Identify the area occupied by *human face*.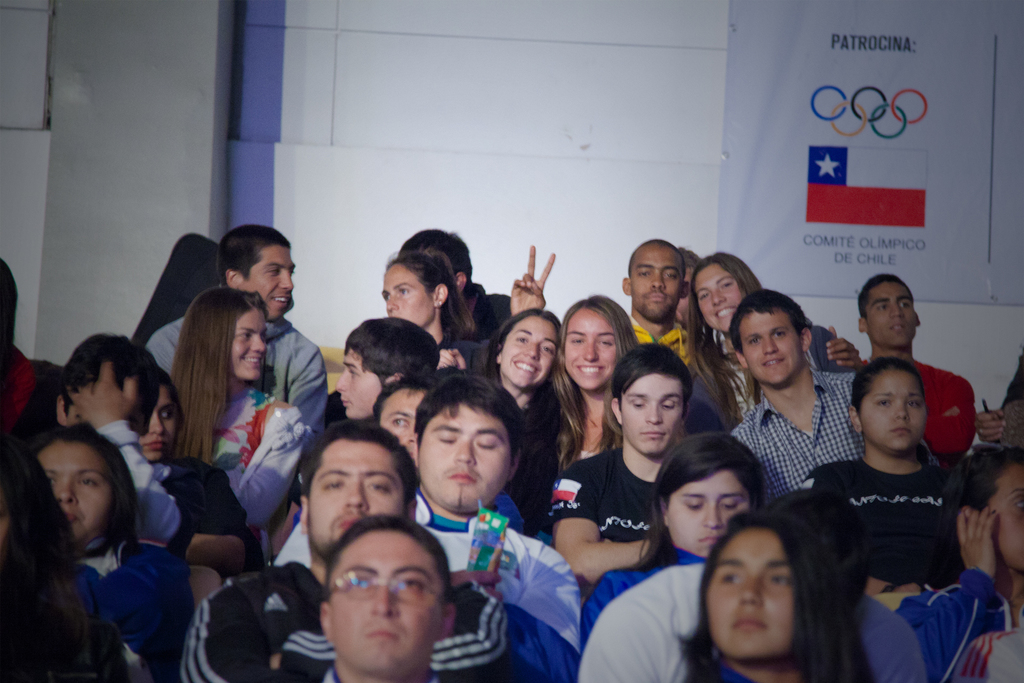
Area: select_region(566, 308, 613, 390).
